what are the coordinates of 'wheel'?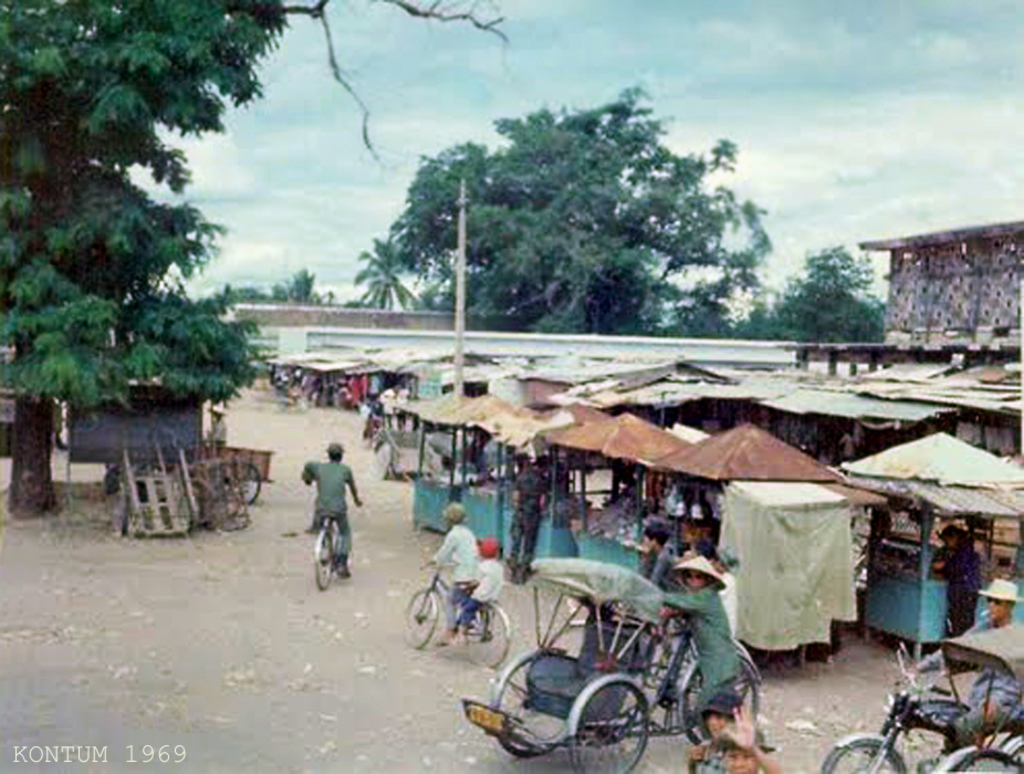
box=[557, 670, 650, 773].
